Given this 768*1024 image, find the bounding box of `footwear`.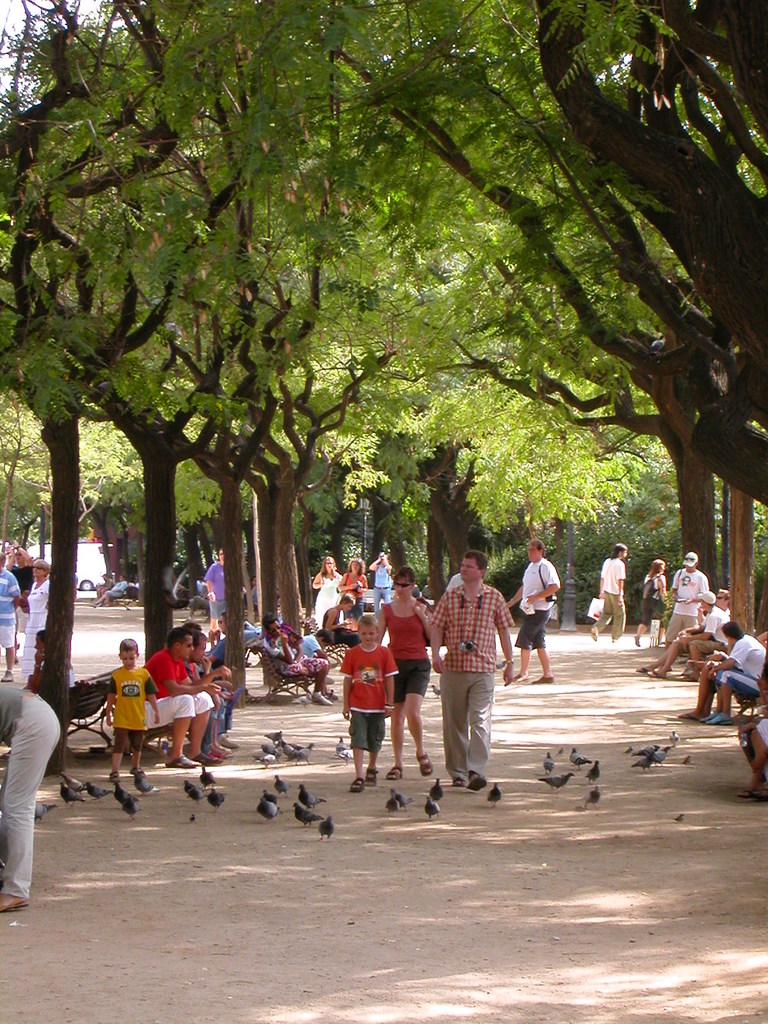
417, 751, 436, 778.
